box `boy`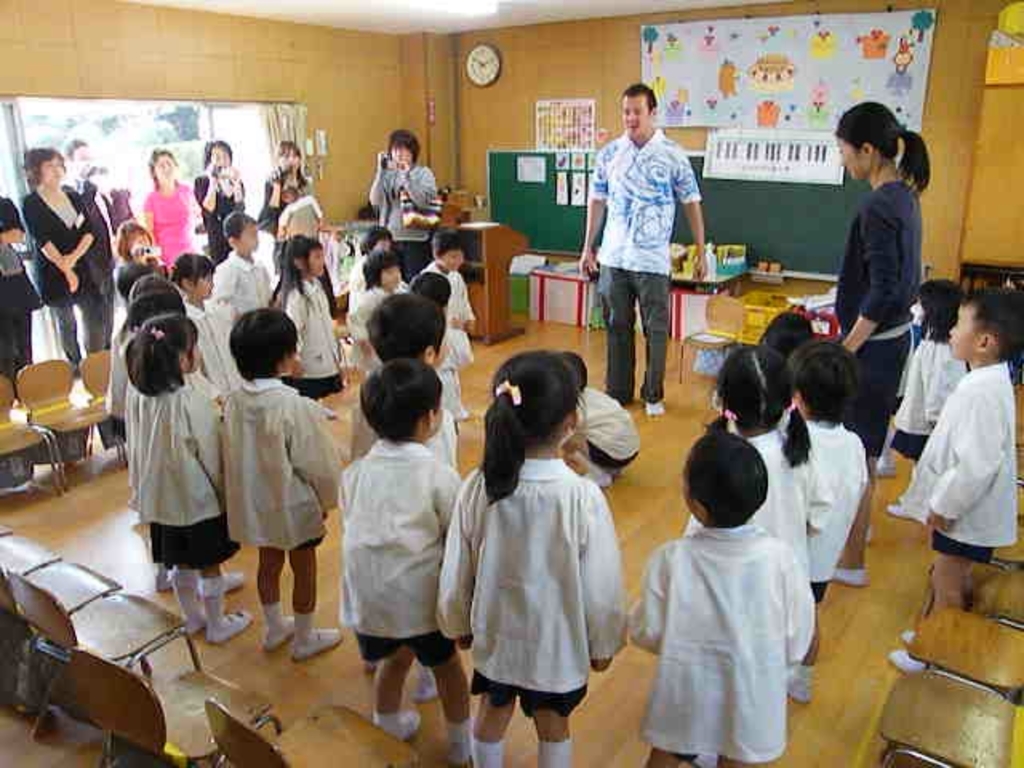
(left=218, top=307, right=346, bottom=661)
